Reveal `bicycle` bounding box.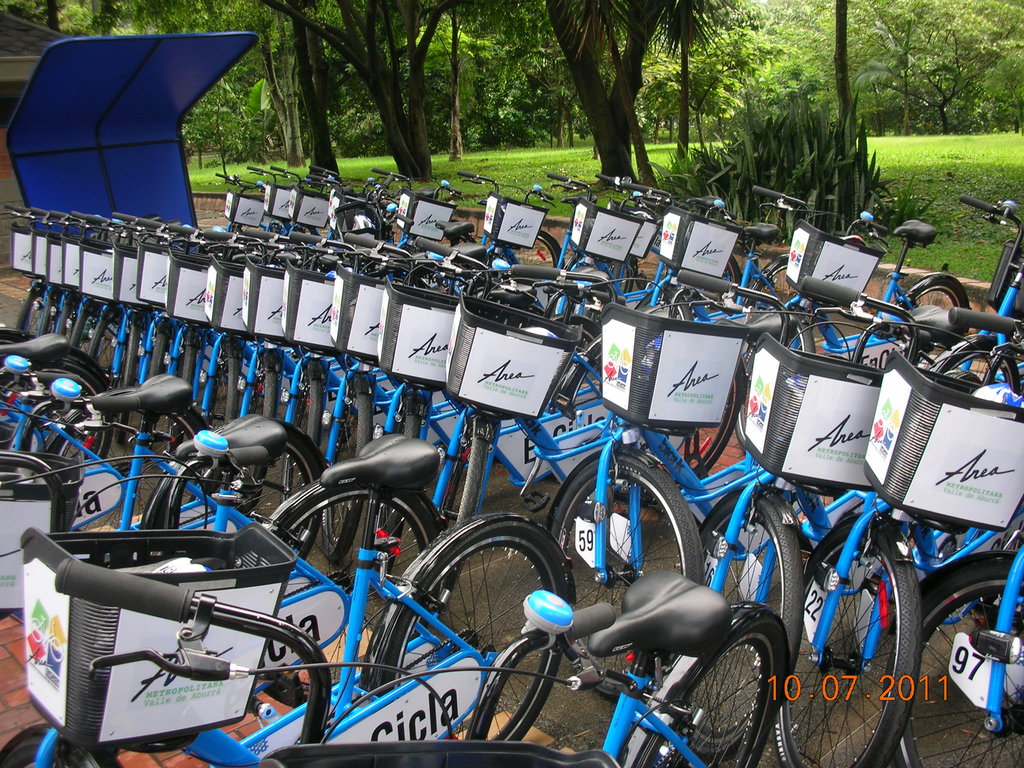
Revealed: 545:177:627:299.
